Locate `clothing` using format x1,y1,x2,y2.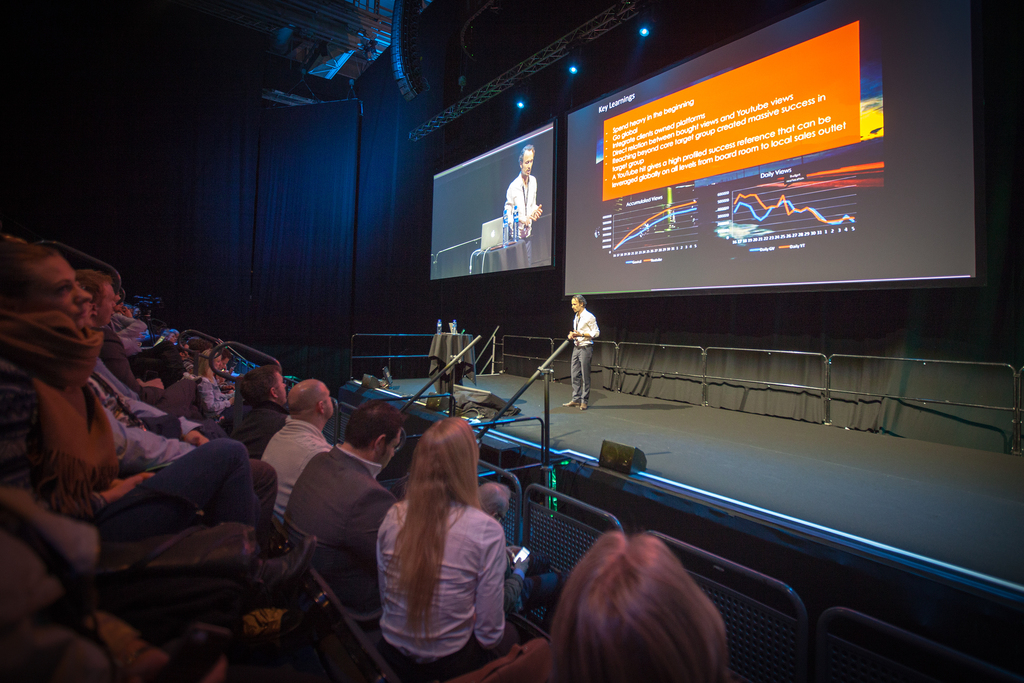
219,395,280,458.
